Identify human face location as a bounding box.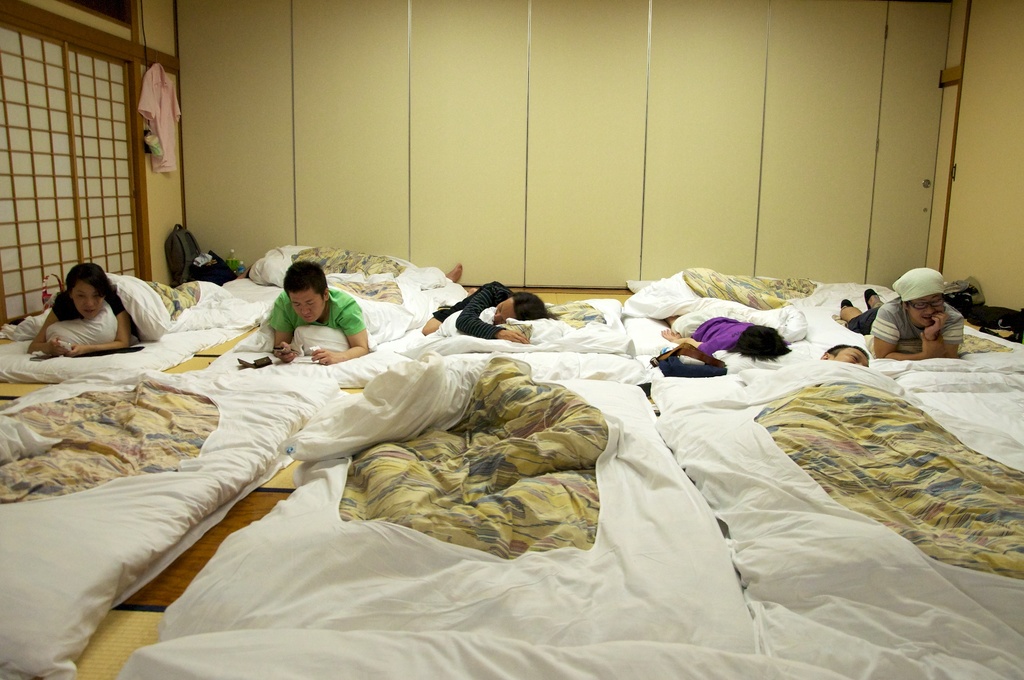
<region>908, 296, 946, 330</region>.
